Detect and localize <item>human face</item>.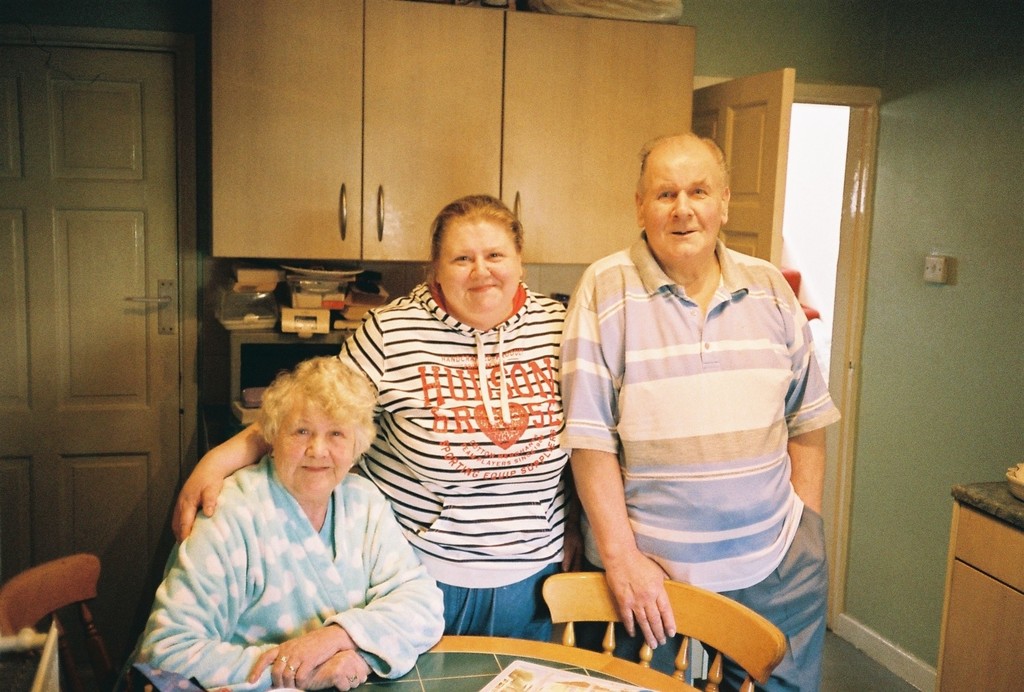
Localized at [643,149,723,259].
